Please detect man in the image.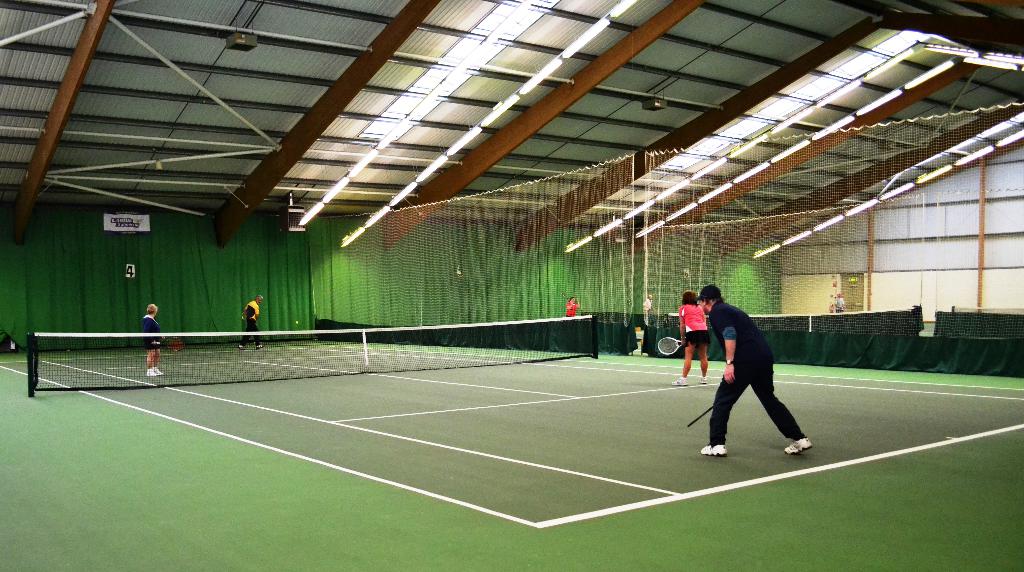
[671,292,710,392].
